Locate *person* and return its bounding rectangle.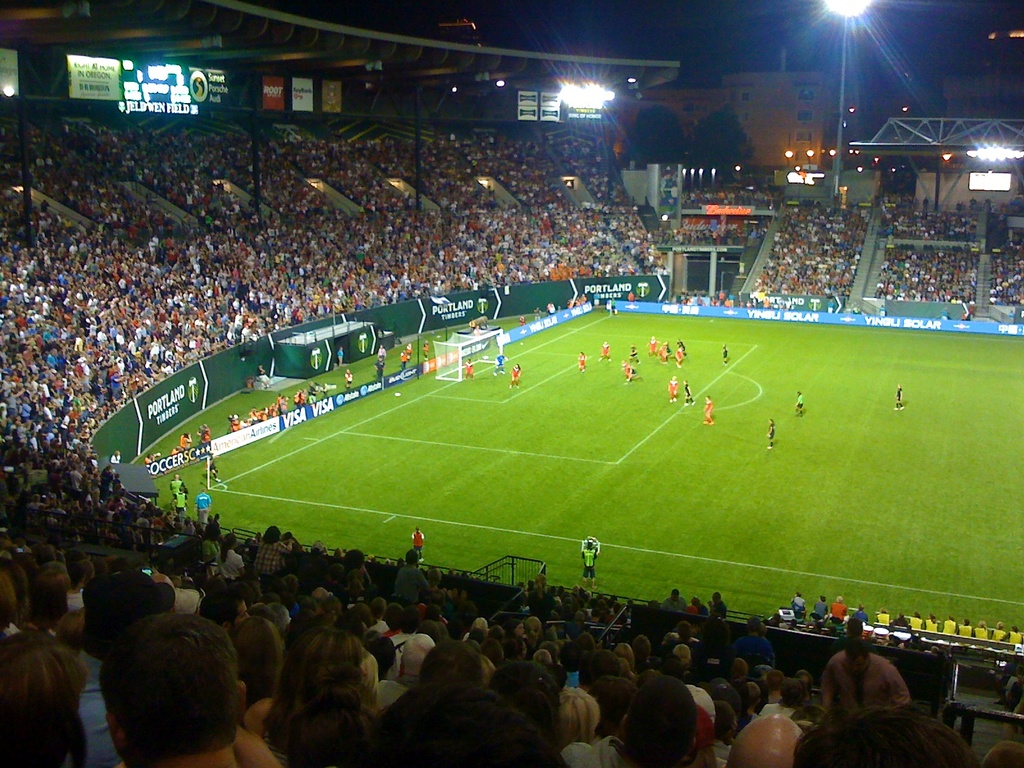
x1=719, y1=346, x2=729, y2=365.
